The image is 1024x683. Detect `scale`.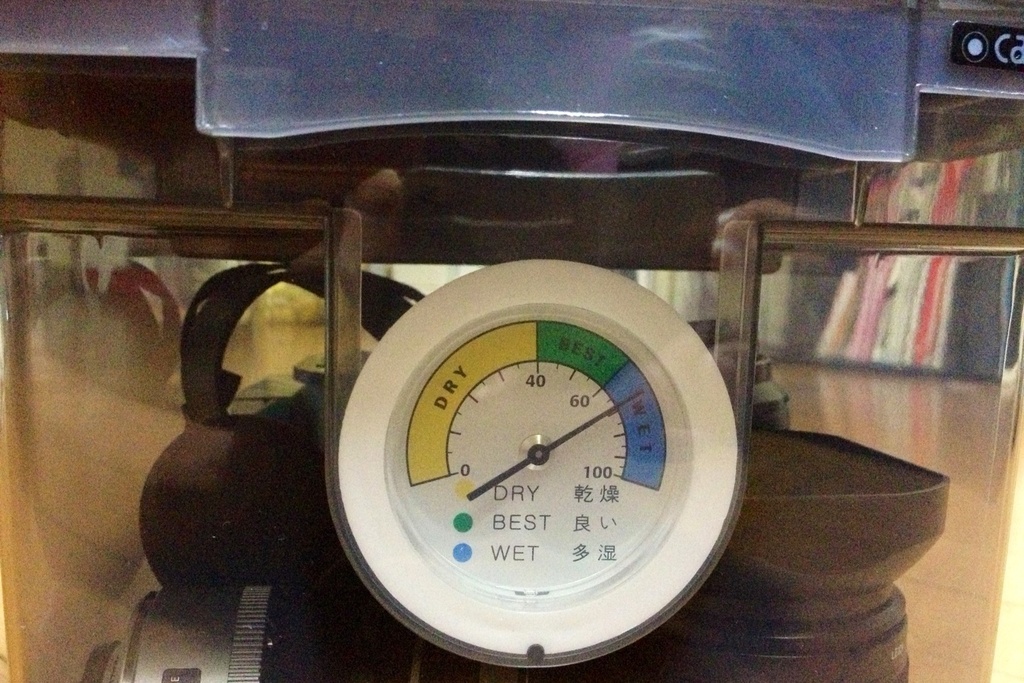
Detection: Rect(0, 0, 1023, 682).
